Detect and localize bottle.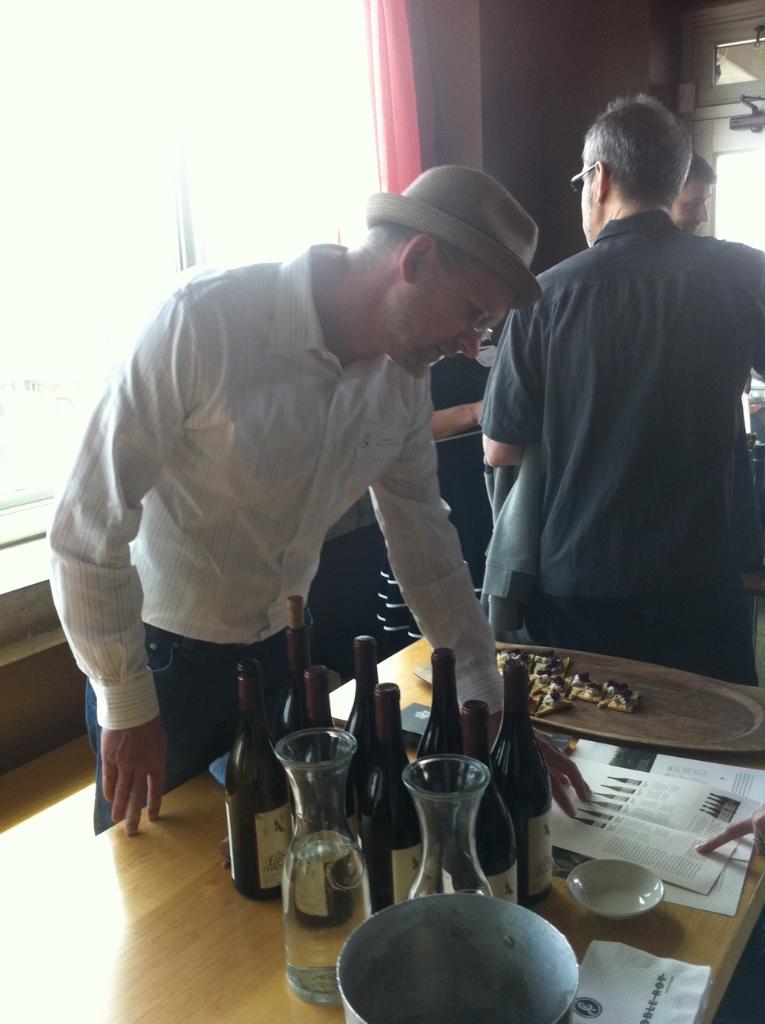
Localized at {"x1": 356, "y1": 680, "x2": 422, "y2": 908}.
